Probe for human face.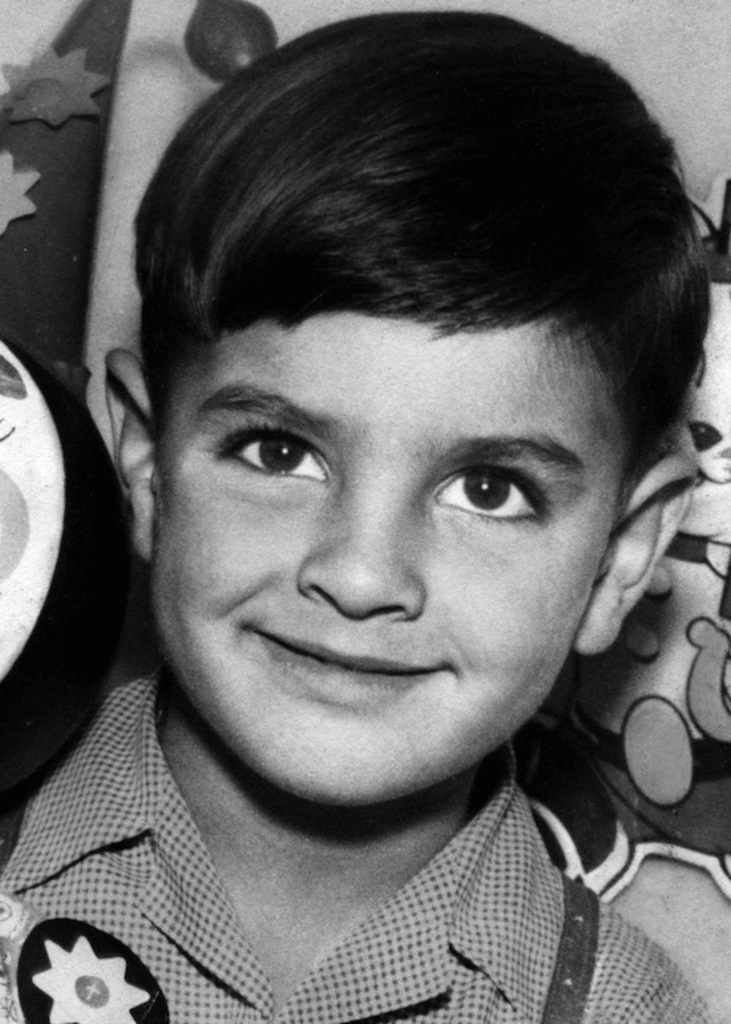
Probe result: [x1=152, y1=307, x2=625, y2=801].
